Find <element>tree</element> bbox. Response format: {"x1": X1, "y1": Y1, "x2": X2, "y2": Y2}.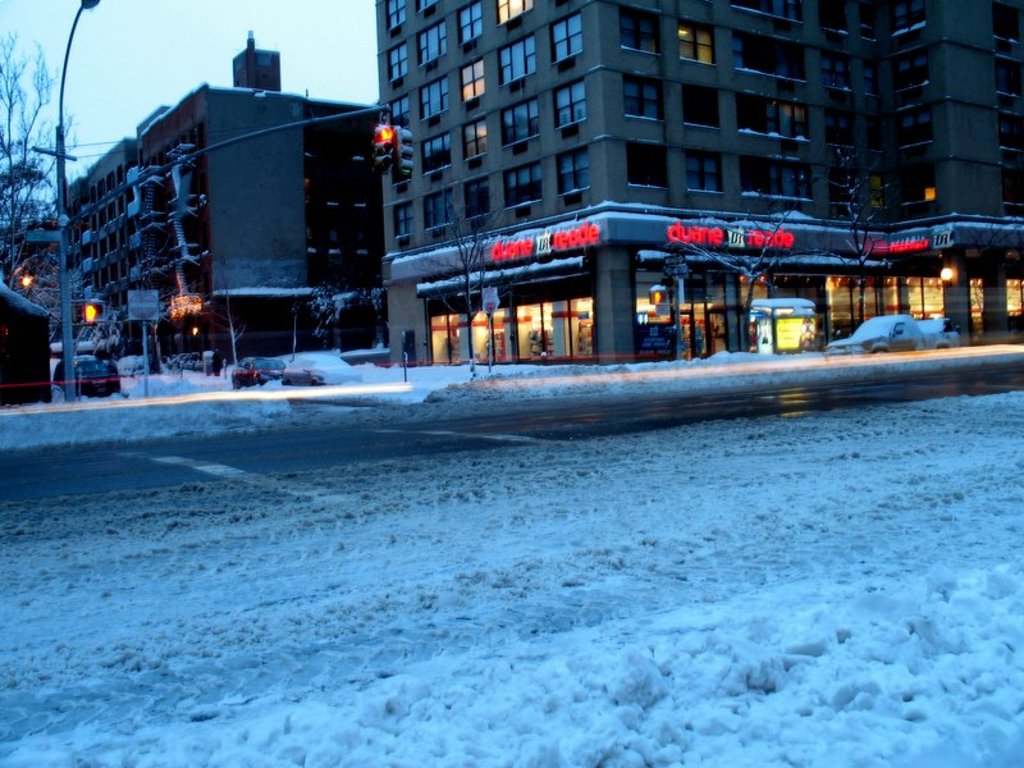
{"x1": 417, "y1": 210, "x2": 506, "y2": 376}.
